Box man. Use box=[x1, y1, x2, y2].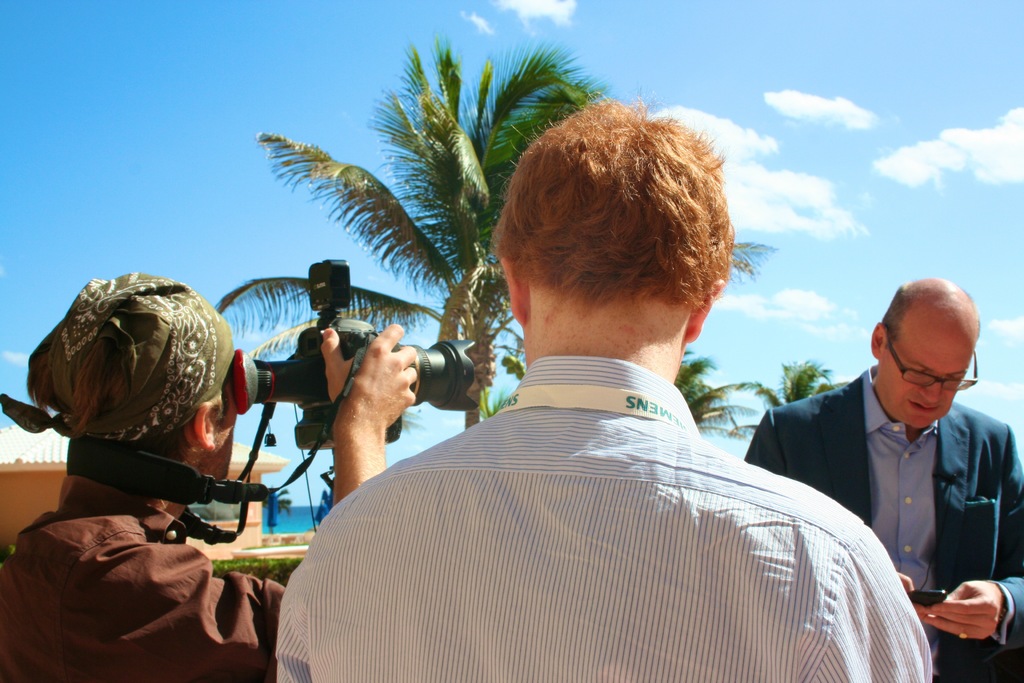
box=[0, 272, 417, 682].
